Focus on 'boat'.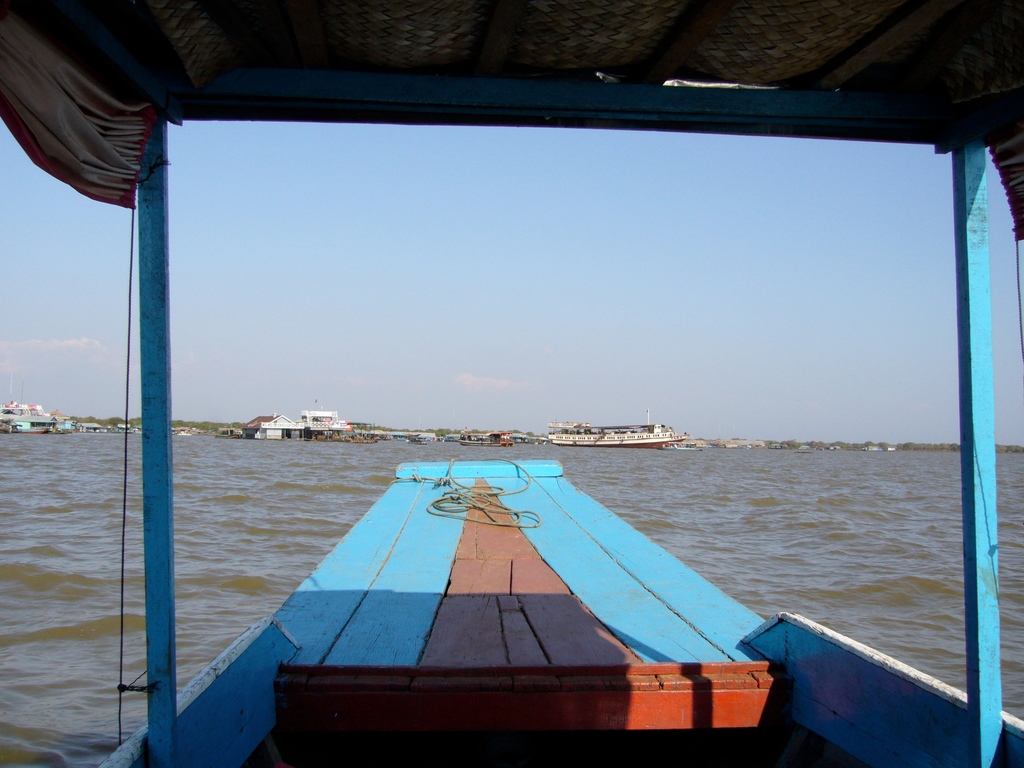
Focused at BBox(0, 0, 1023, 767).
